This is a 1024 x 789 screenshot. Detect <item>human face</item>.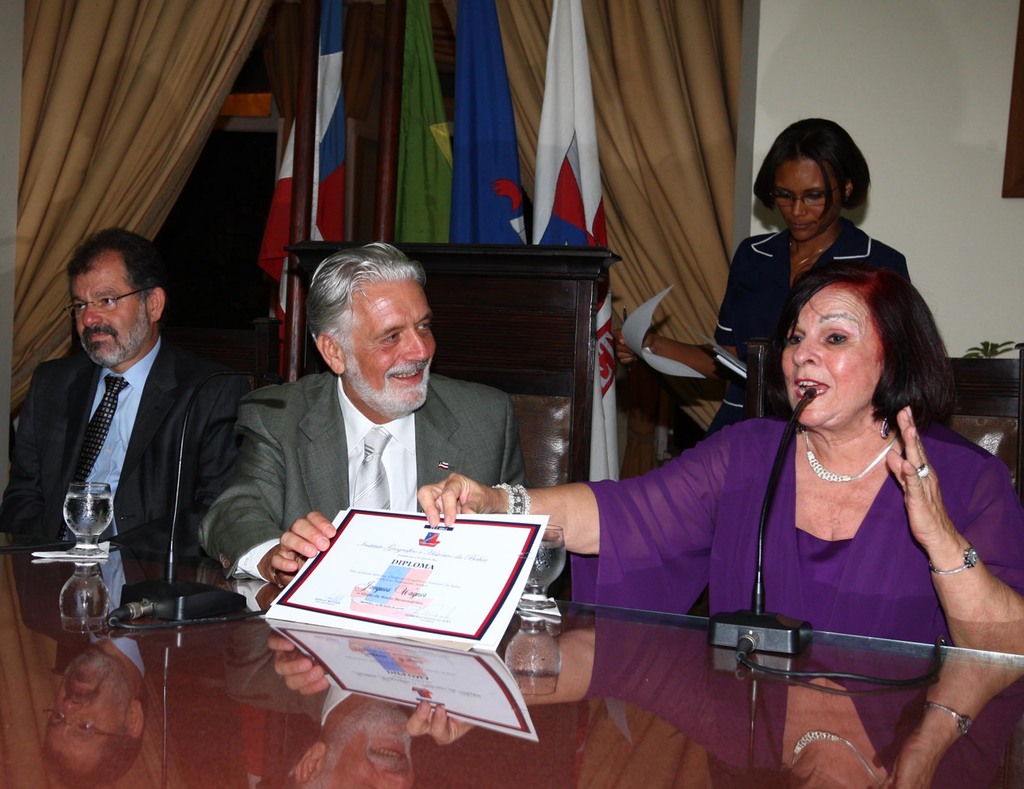
<region>780, 291, 894, 428</region>.
